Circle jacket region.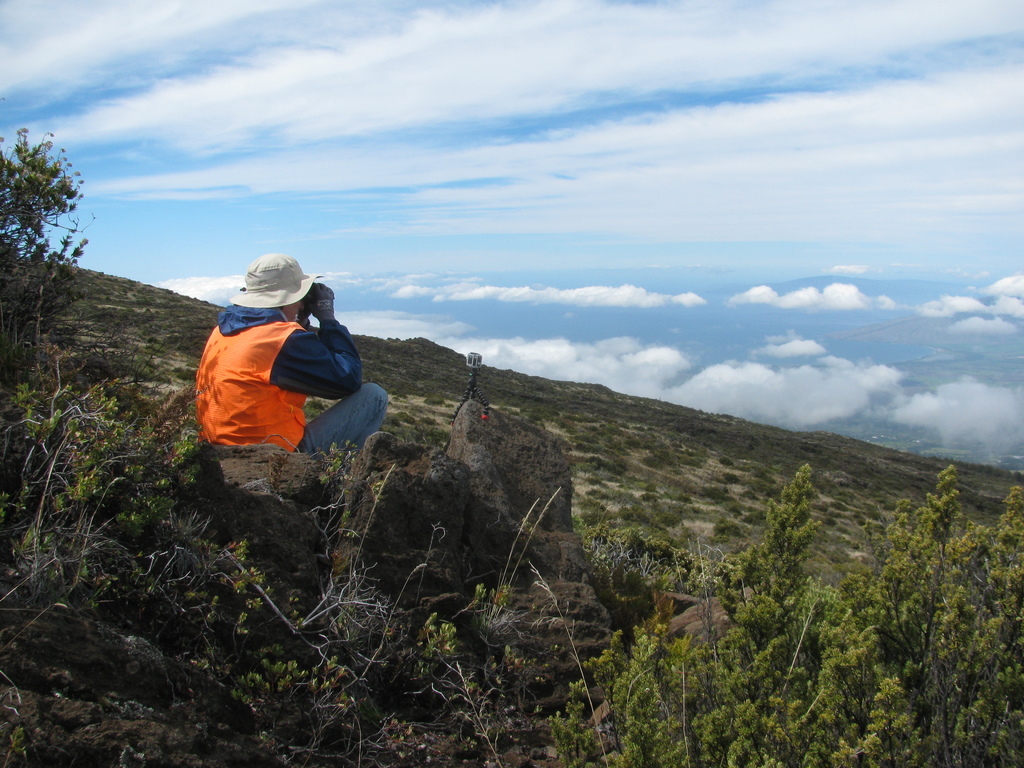
Region: bbox(188, 298, 371, 461).
